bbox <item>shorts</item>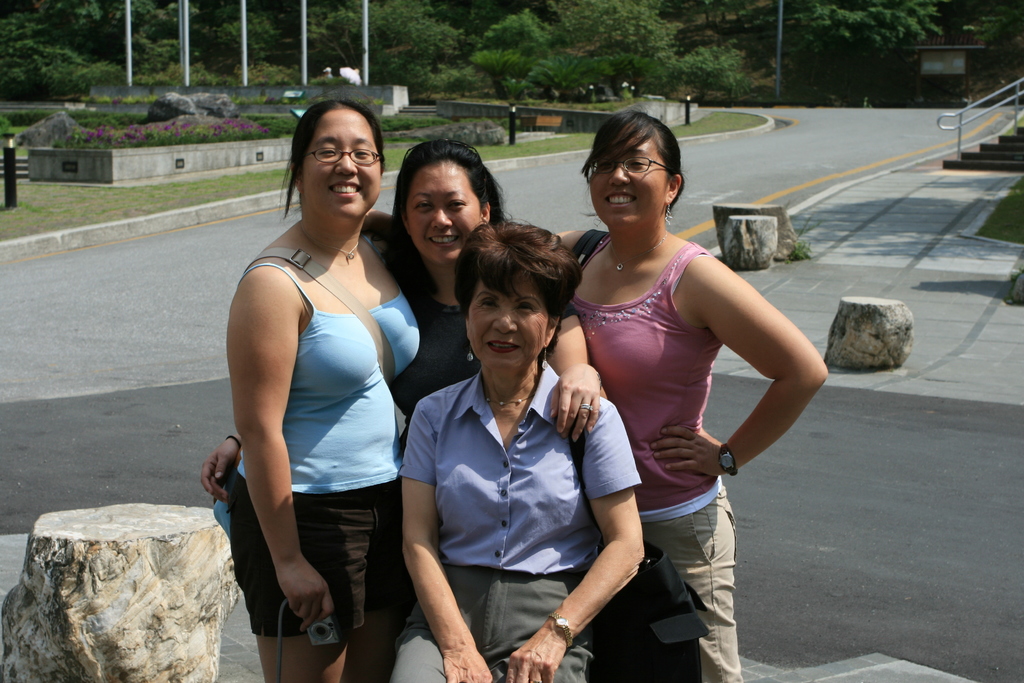
{"x1": 220, "y1": 468, "x2": 416, "y2": 638}
